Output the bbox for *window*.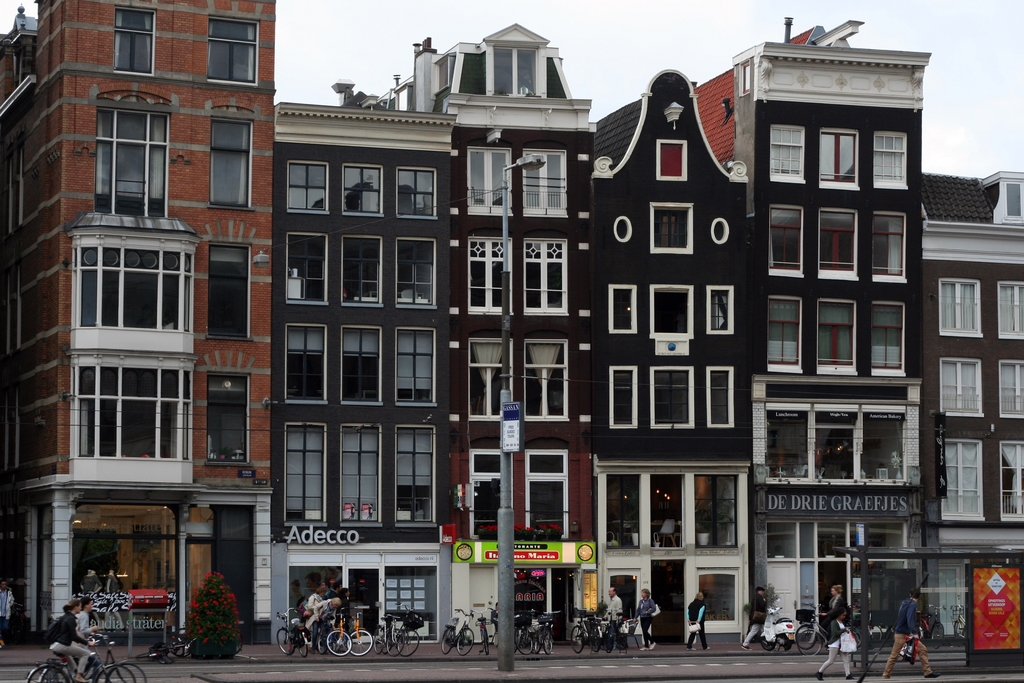
709/279/738/332.
